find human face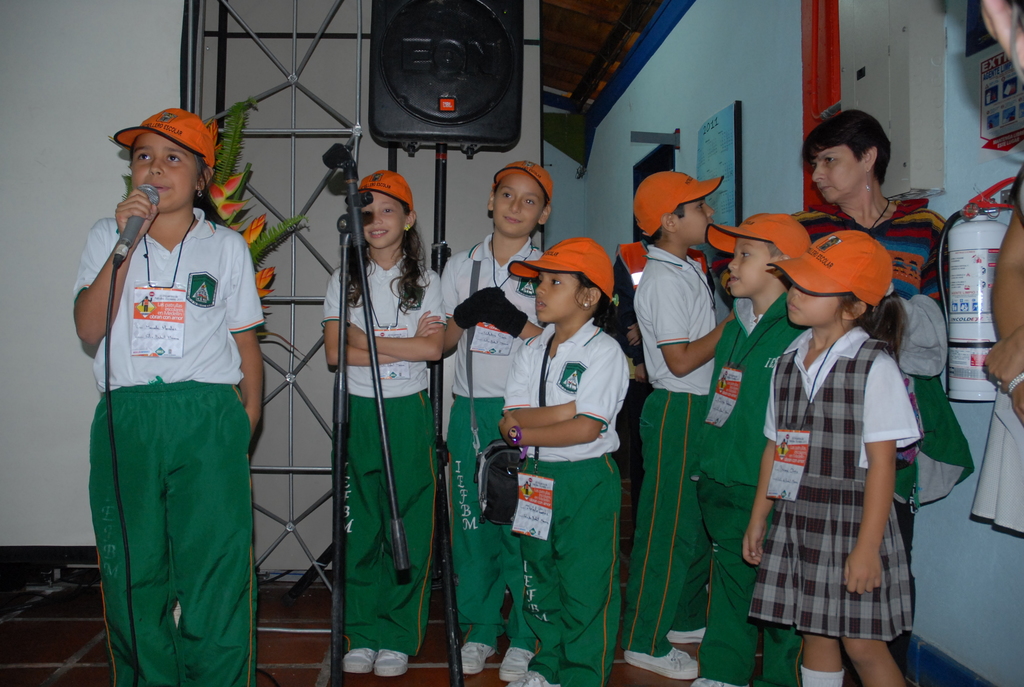
<box>133,134,197,213</box>
